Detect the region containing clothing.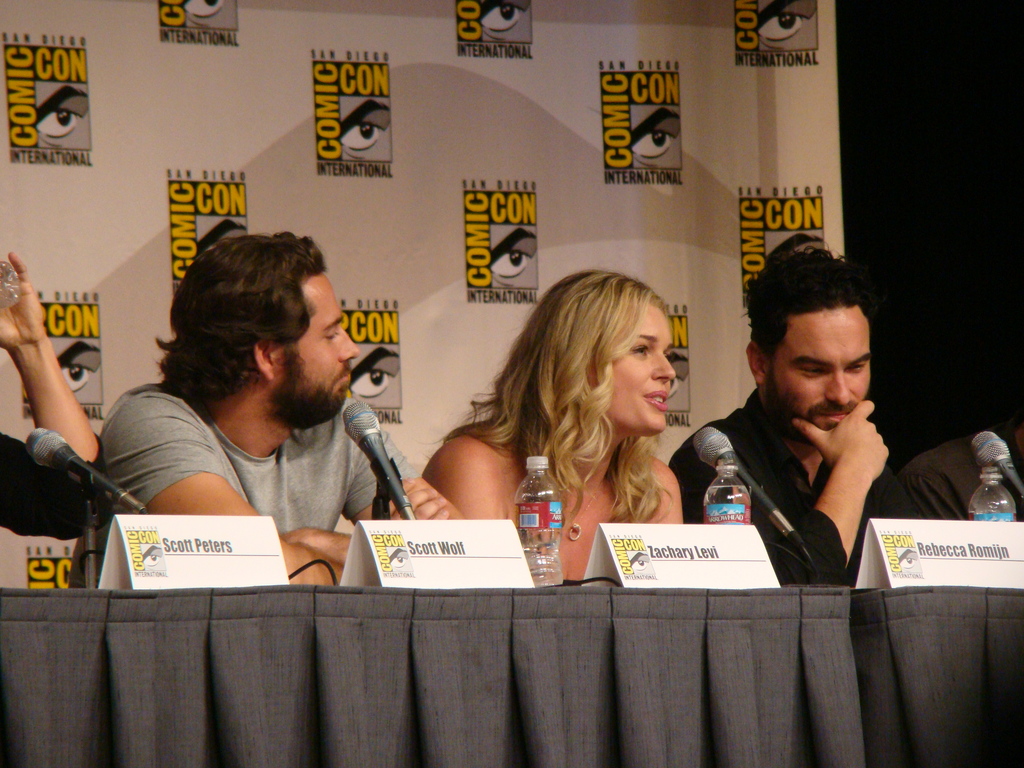
select_region(104, 381, 422, 540).
